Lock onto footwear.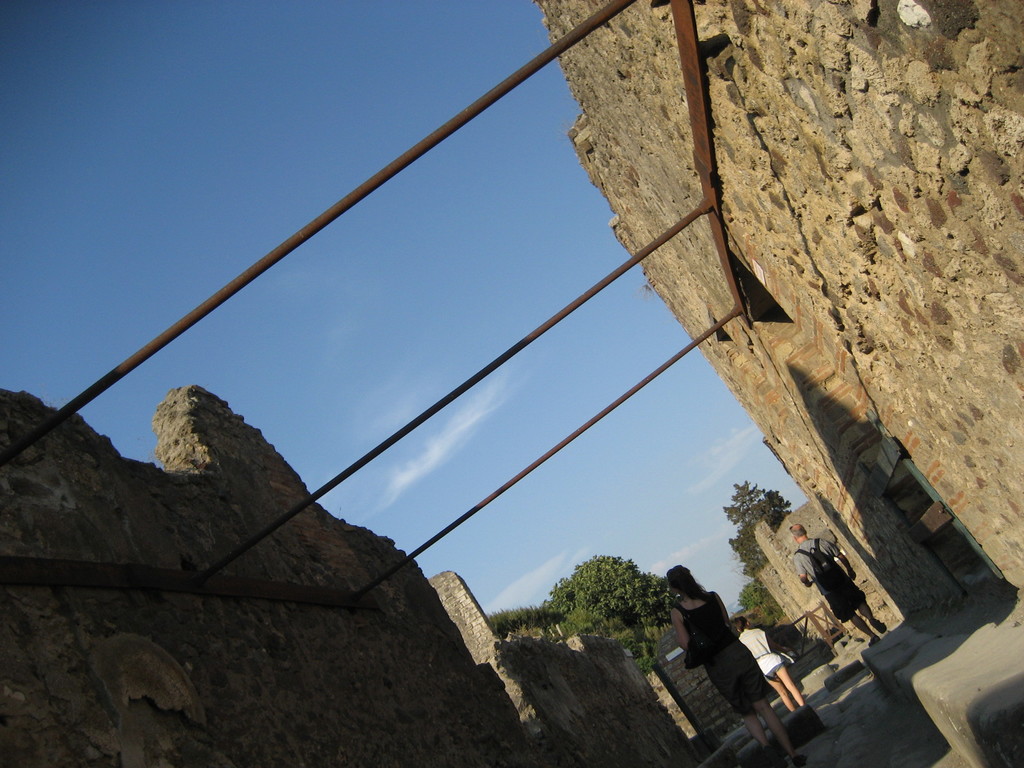
Locked: Rect(793, 751, 805, 767).
